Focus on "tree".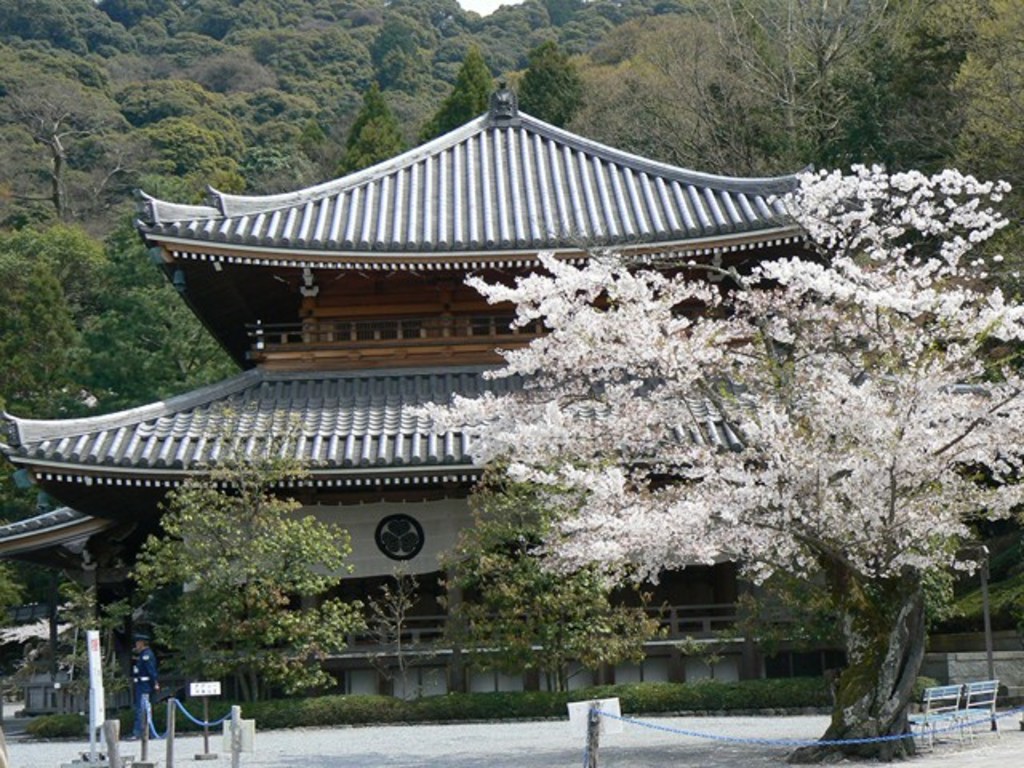
Focused at Rect(686, 562, 1019, 680).
